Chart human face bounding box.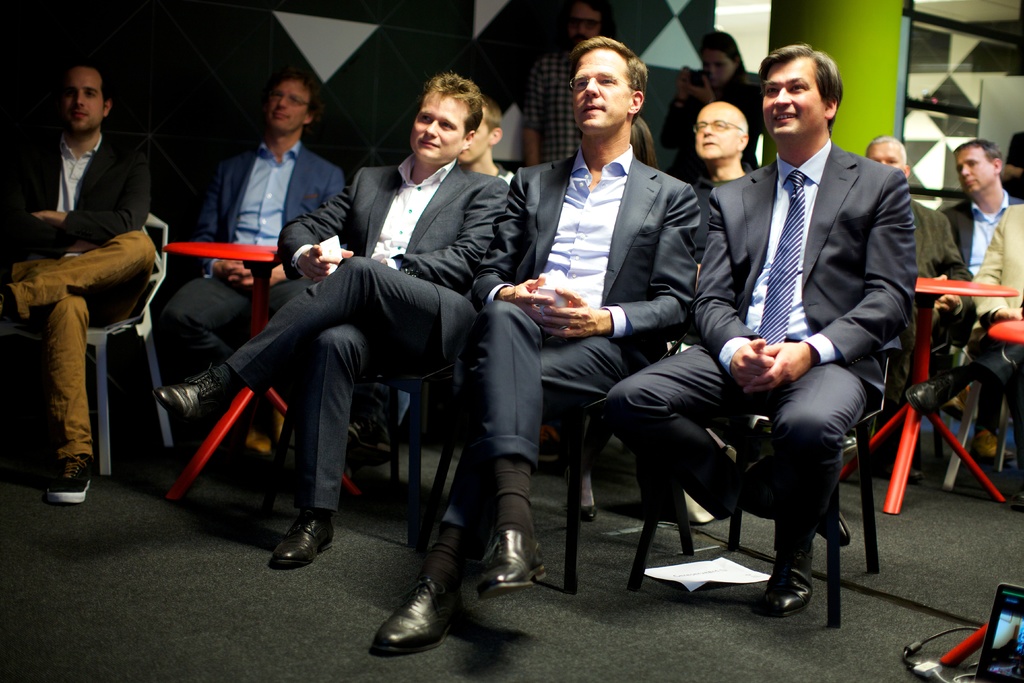
Charted: bbox=(58, 69, 104, 138).
